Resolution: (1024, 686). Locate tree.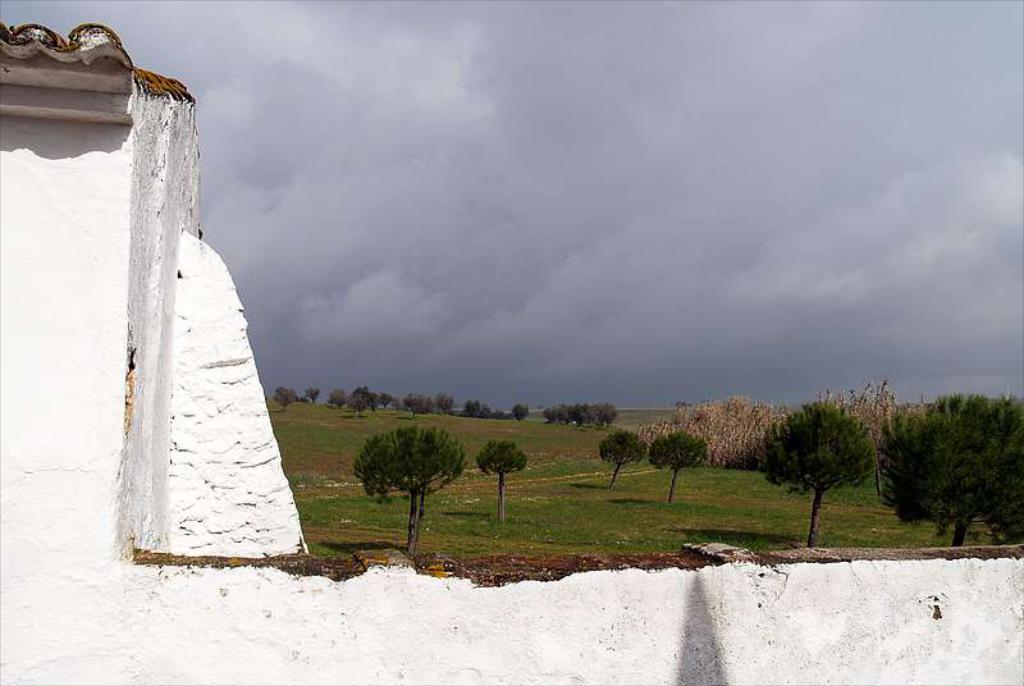
<bbox>445, 395, 452, 408</bbox>.
